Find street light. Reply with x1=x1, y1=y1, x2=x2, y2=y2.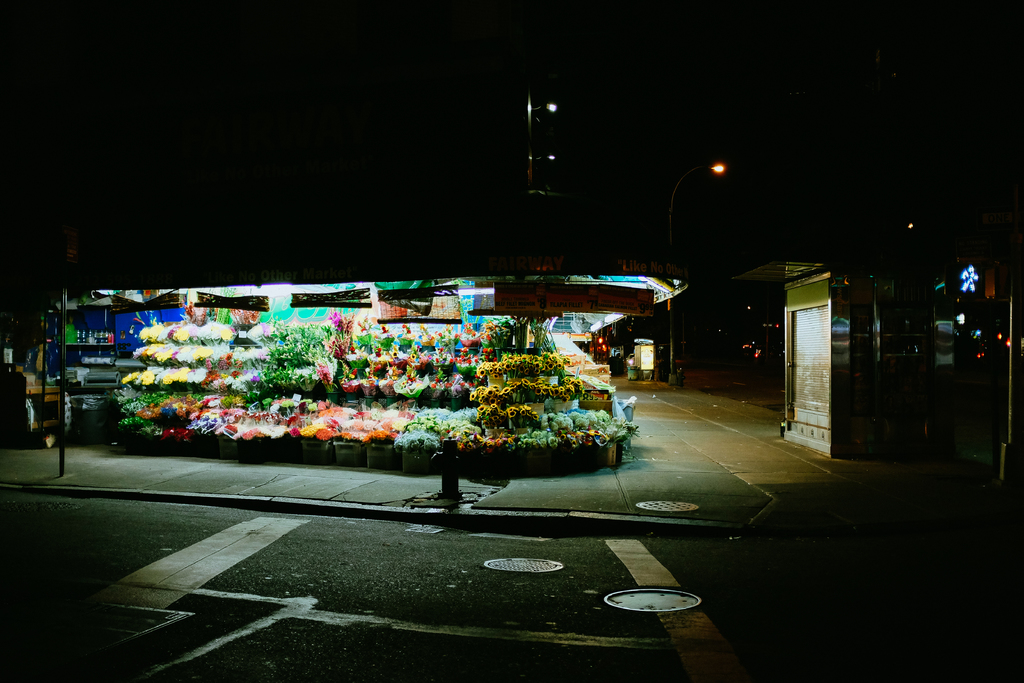
x1=664, y1=160, x2=723, y2=281.
